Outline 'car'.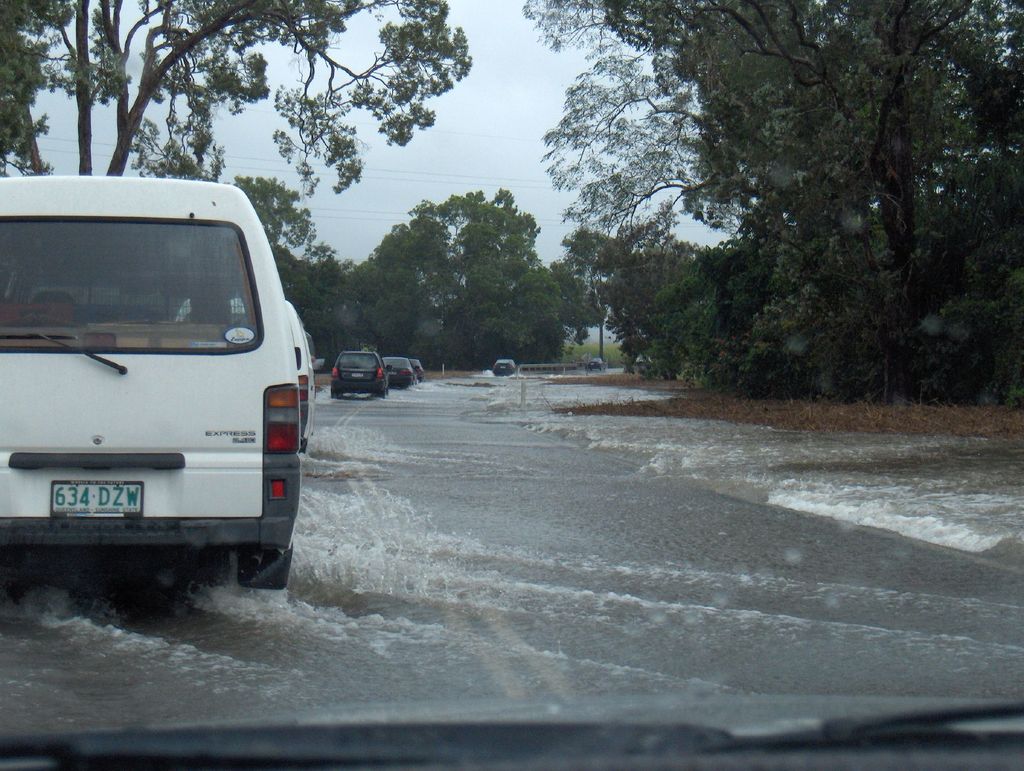
Outline: pyautogui.locateOnScreen(492, 362, 517, 375).
